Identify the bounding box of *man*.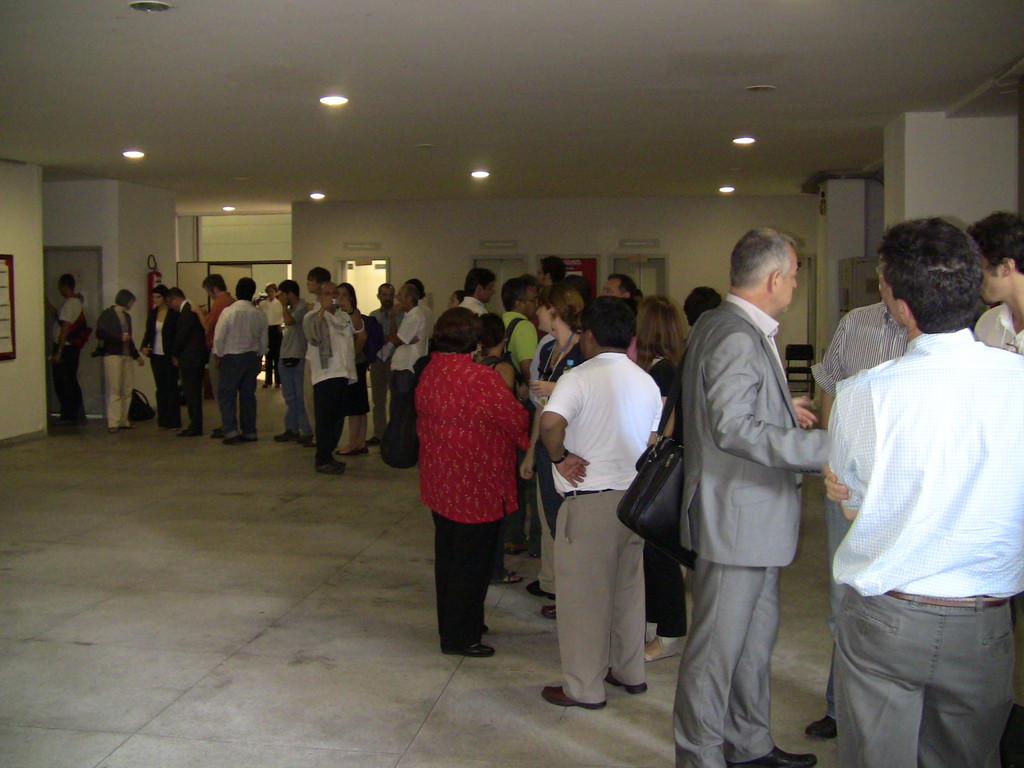
box(969, 212, 1023, 355).
